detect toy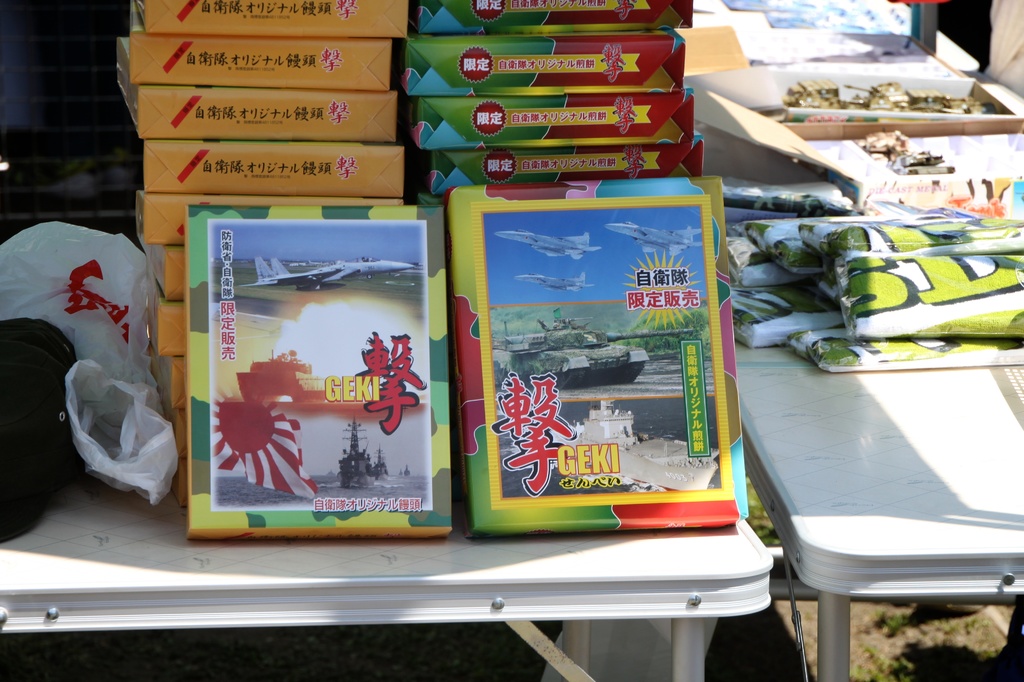
region(410, 0, 694, 40)
